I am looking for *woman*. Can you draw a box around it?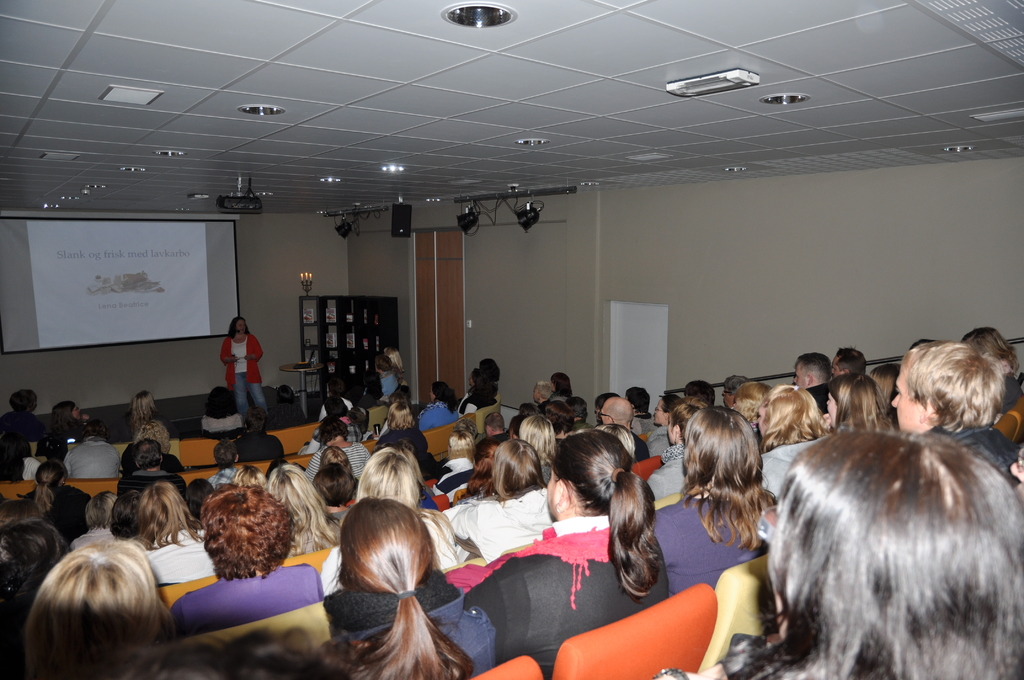
Sure, the bounding box is [x1=466, y1=425, x2=670, y2=679].
